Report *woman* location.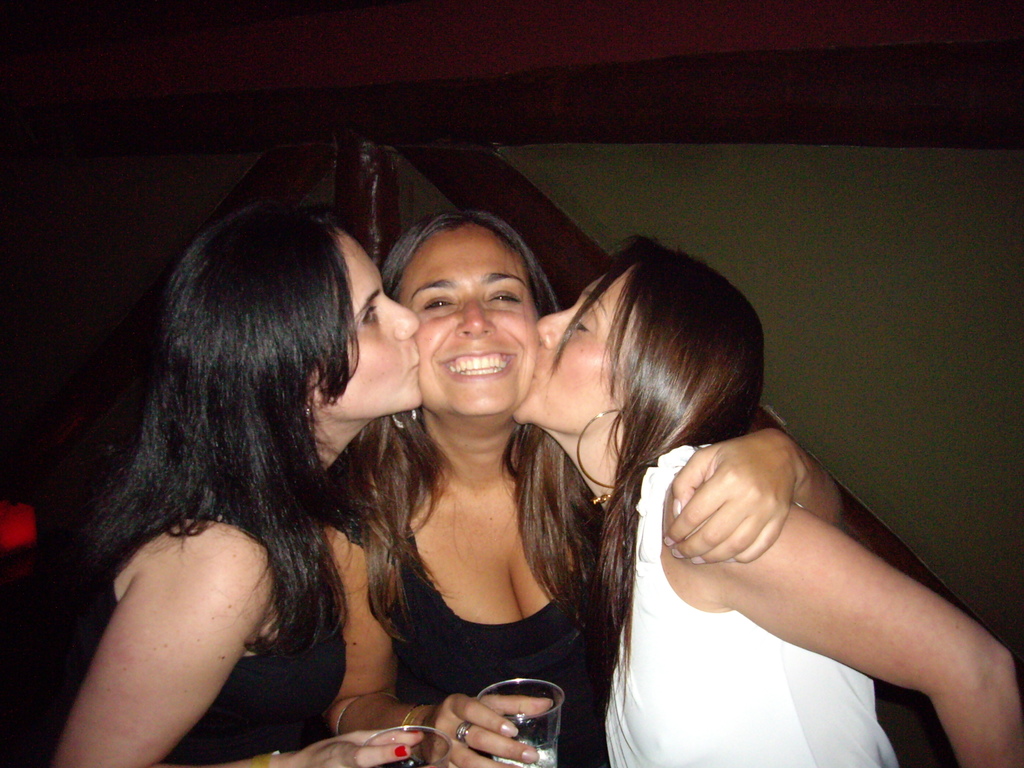
Report: bbox=[506, 232, 1023, 767].
